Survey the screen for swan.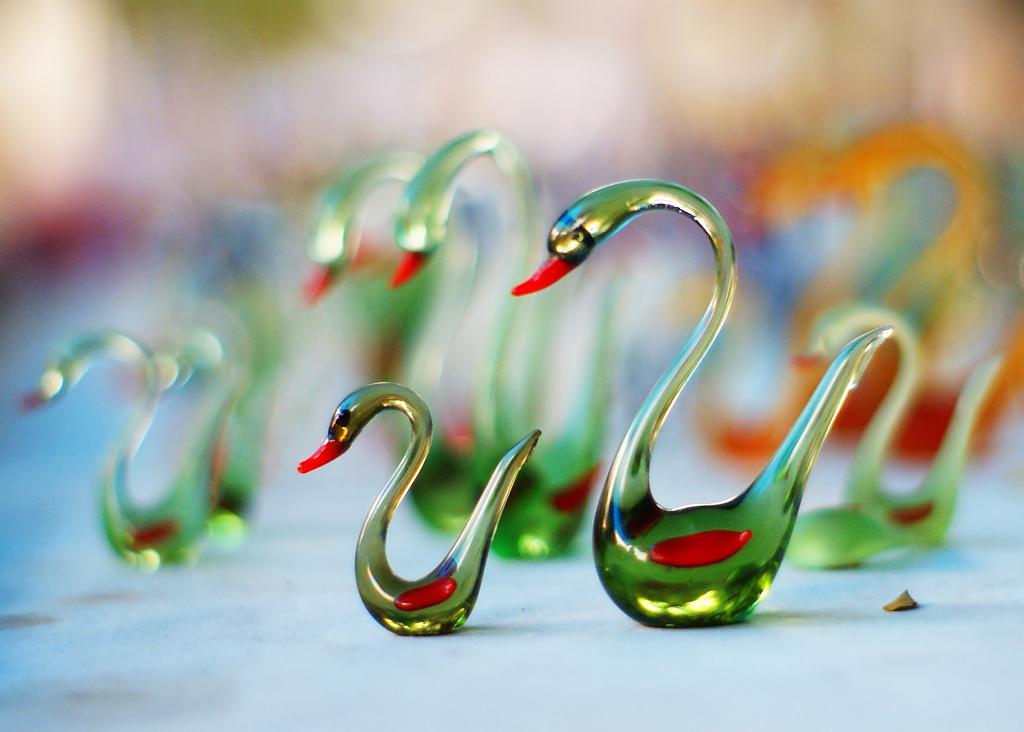
Survey found: [x1=294, y1=144, x2=492, y2=531].
